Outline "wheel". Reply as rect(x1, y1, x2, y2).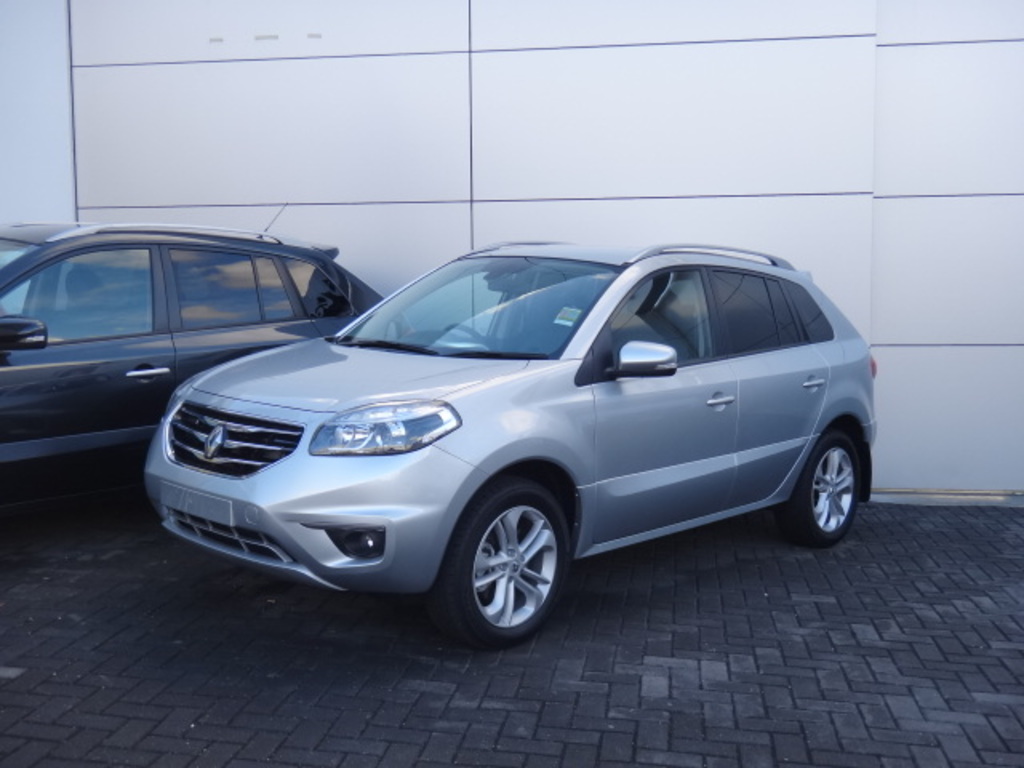
rect(451, 498, 581, 635).
